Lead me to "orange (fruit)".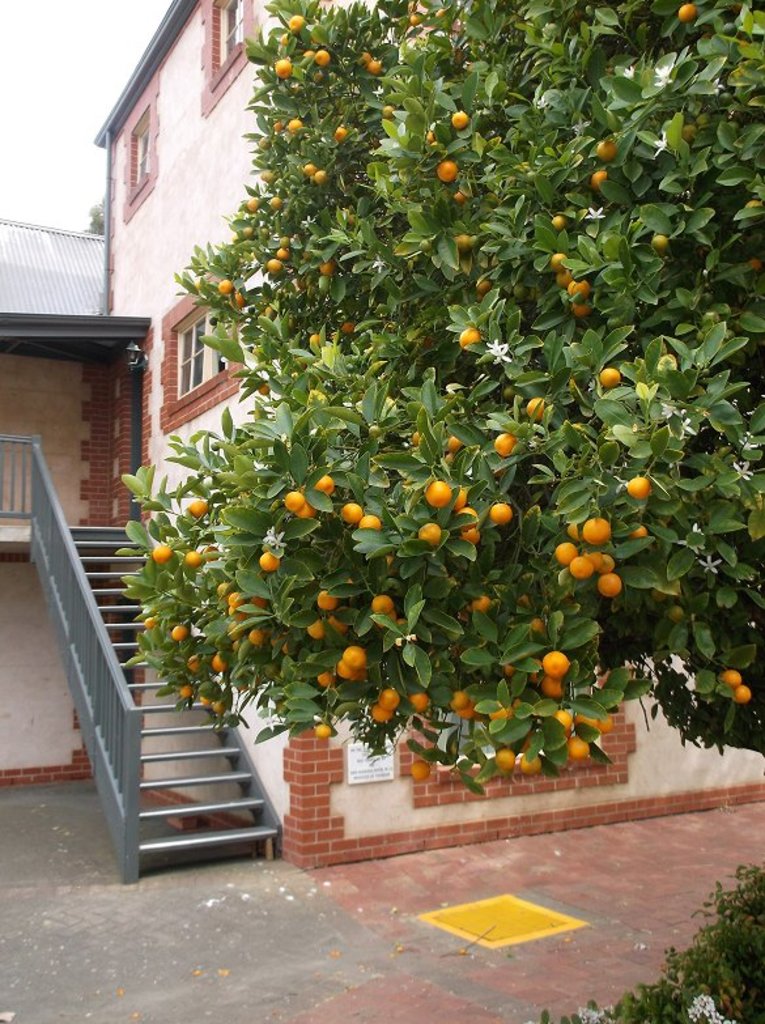
Lead to detection(565, 268, 592, 293).
